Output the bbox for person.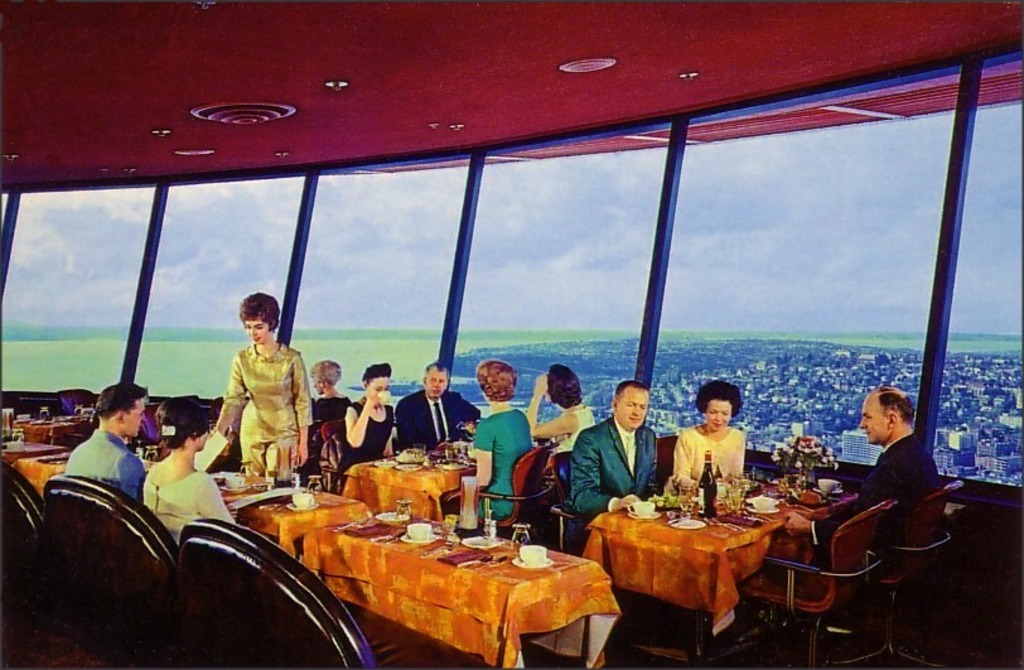
<box>208,283,311,493</box>.
